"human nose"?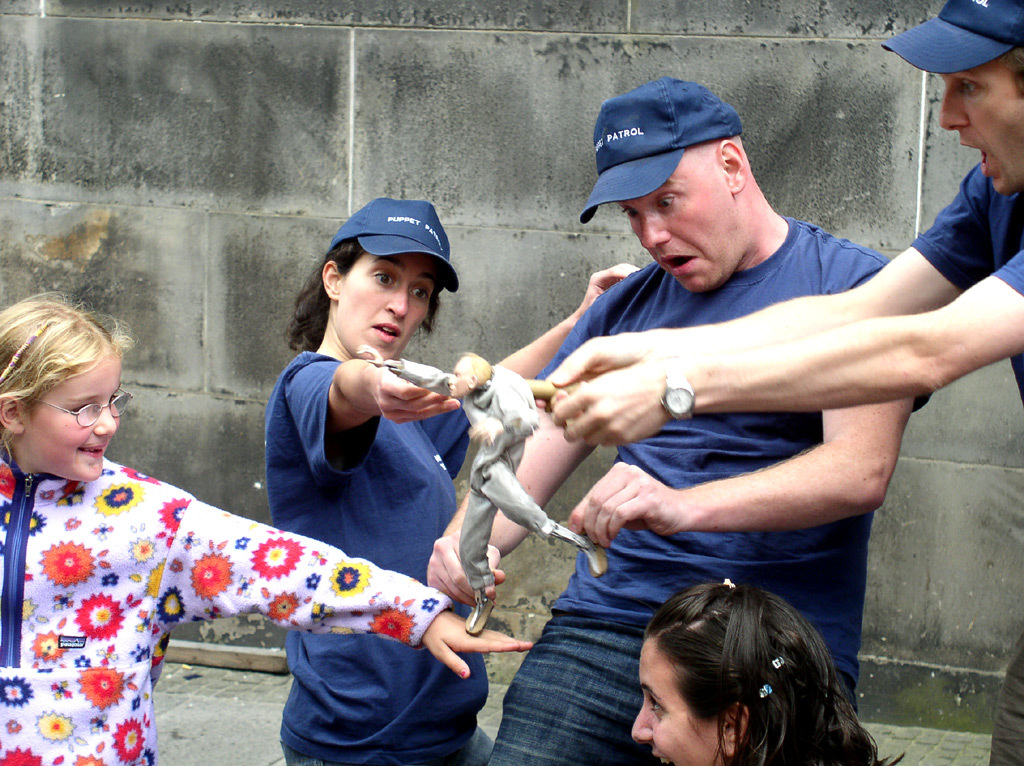
[x1=626, y1=699, x2=654, y2=741]
